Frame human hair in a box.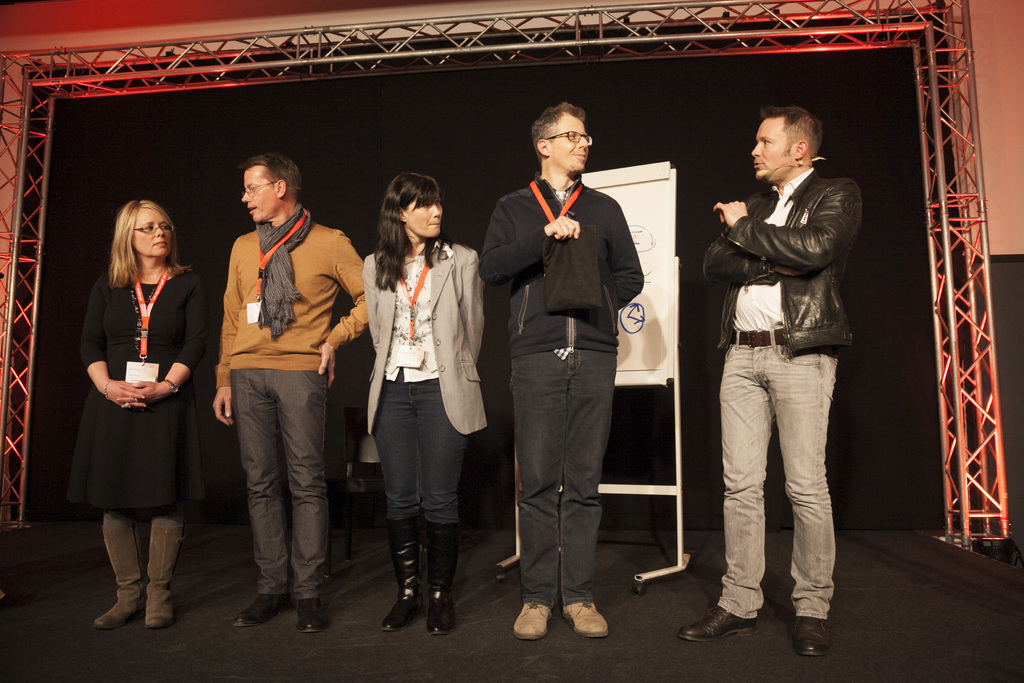
(x1=371, y1=167, x2=444, y2=258).
